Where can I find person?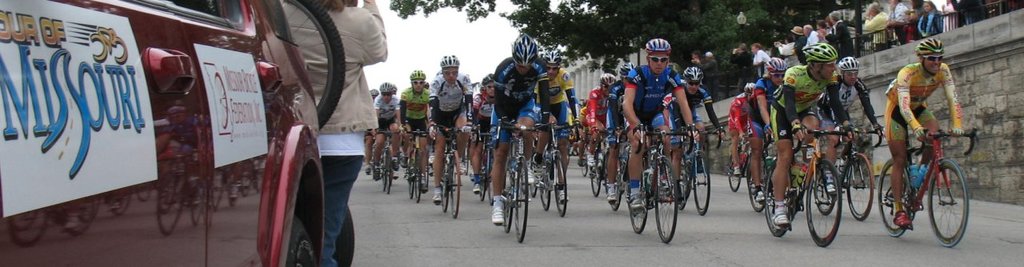
You can find it at {"x1": 941, "y1": 0, "x2": 973, "y2": 22}.
